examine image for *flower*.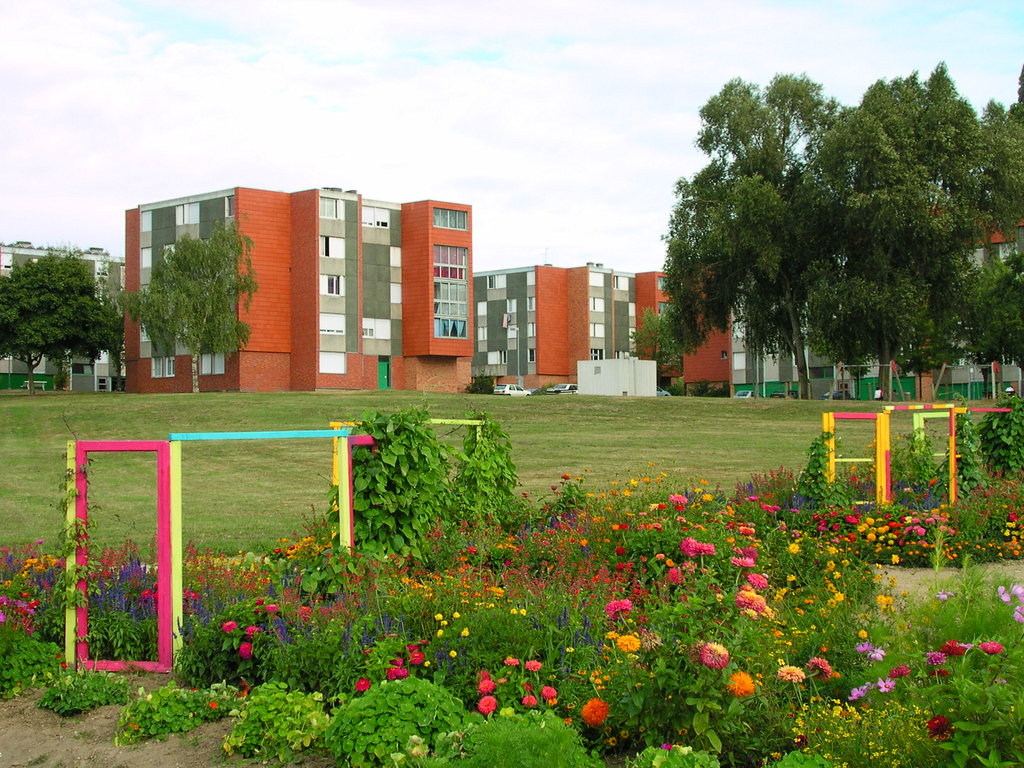
Examination result: region(395, 669, 410, 678).
